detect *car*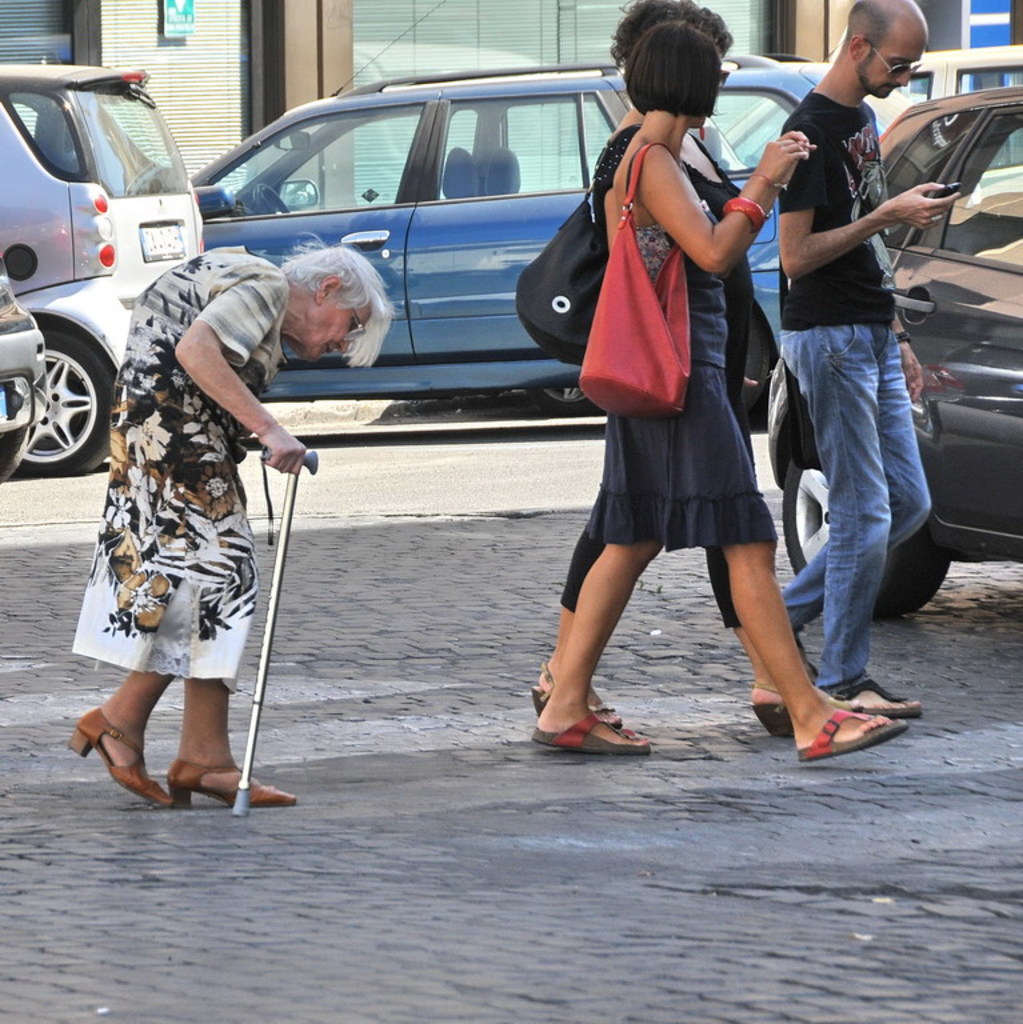
[771,80,1022,637]
